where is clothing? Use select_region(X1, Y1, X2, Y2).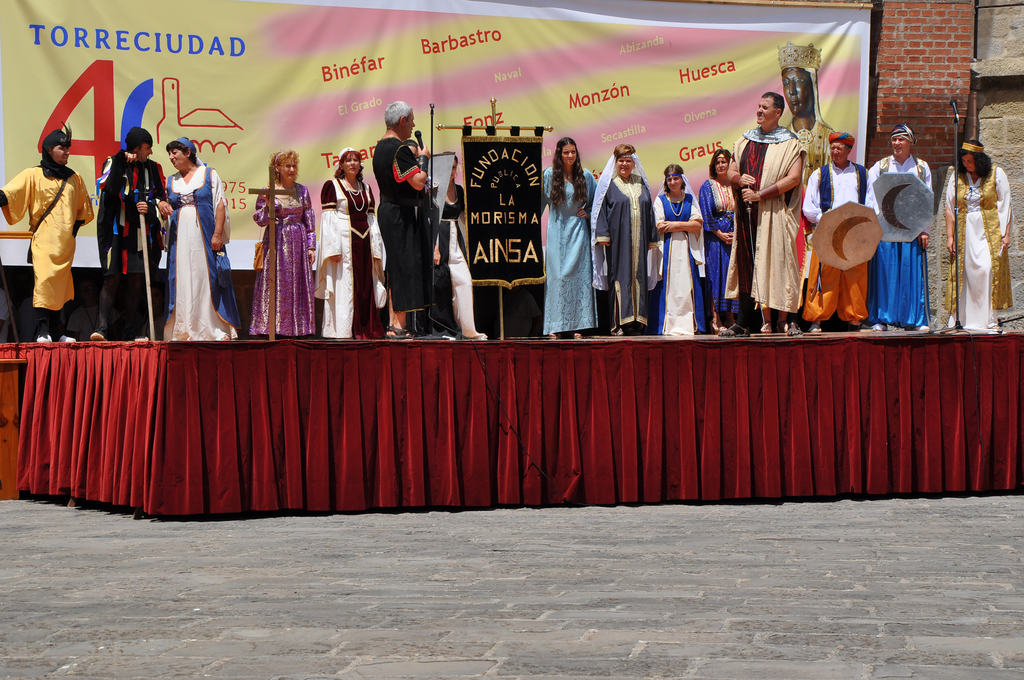
select_region(317, 173, 387, 343).
